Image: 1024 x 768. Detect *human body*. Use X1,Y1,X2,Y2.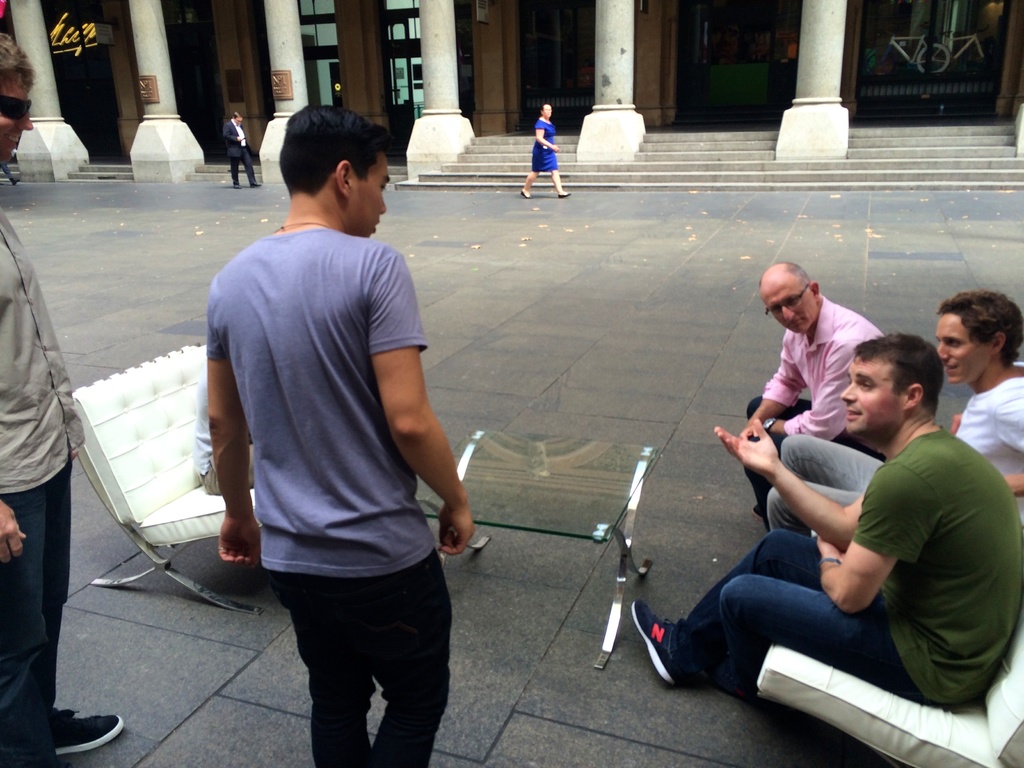
521,116,571,198.
